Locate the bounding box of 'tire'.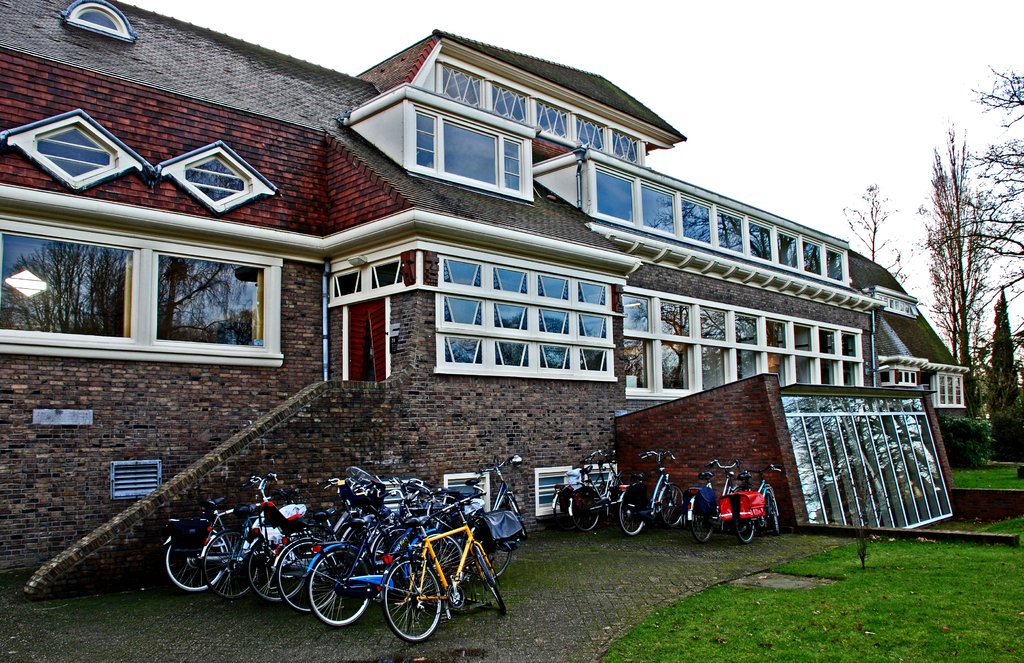
Bounding box: (left=245, top=531, right=313, bottom=598).
